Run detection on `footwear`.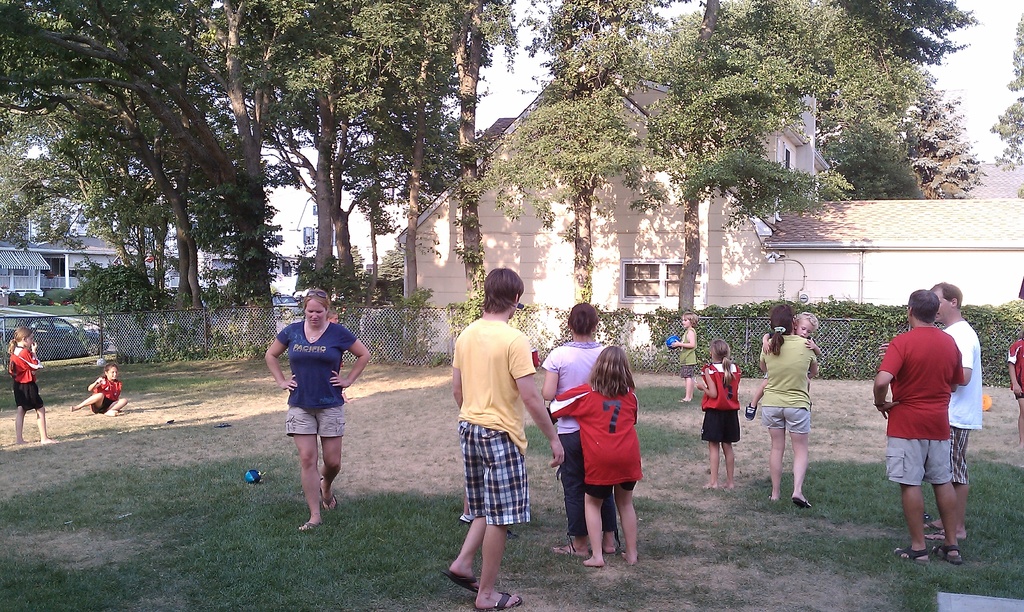
Result: crop(295, 519, 321, 540).
